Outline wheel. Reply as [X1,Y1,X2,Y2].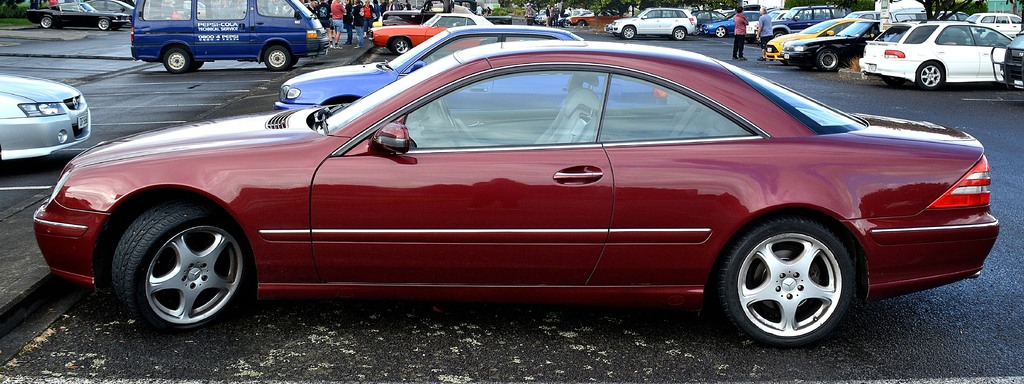
[915,60,945,93].
